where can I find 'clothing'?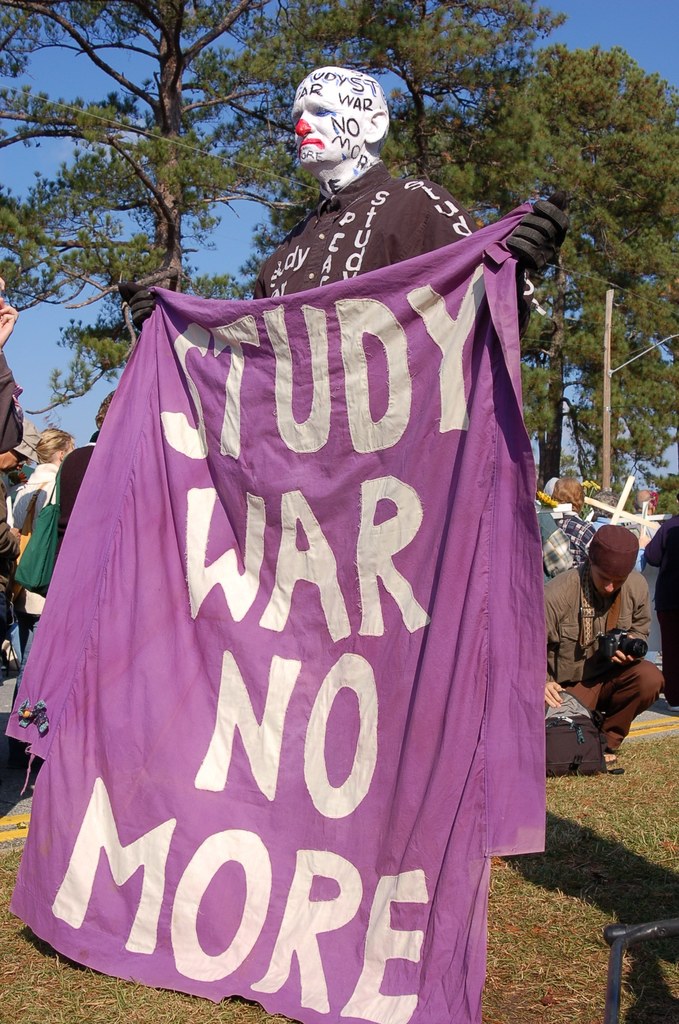
You can find it at [x1=539, y1=507, x2=576, y2=580].
